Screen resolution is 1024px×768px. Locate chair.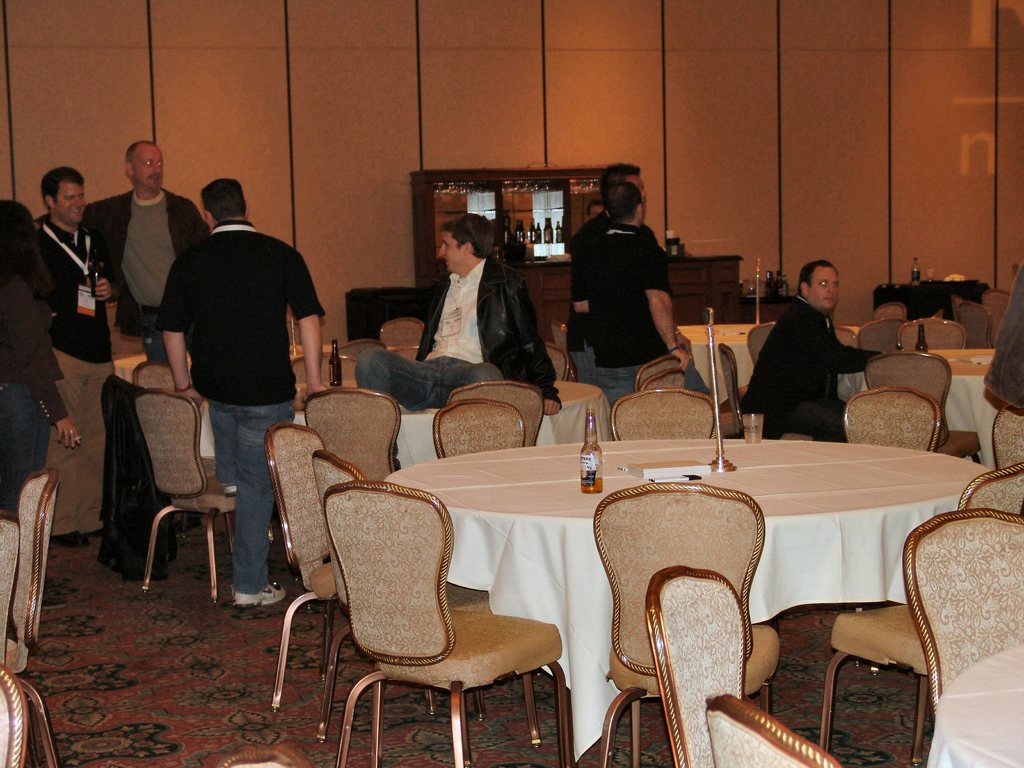
bbox(139, 415, 246, 602).
